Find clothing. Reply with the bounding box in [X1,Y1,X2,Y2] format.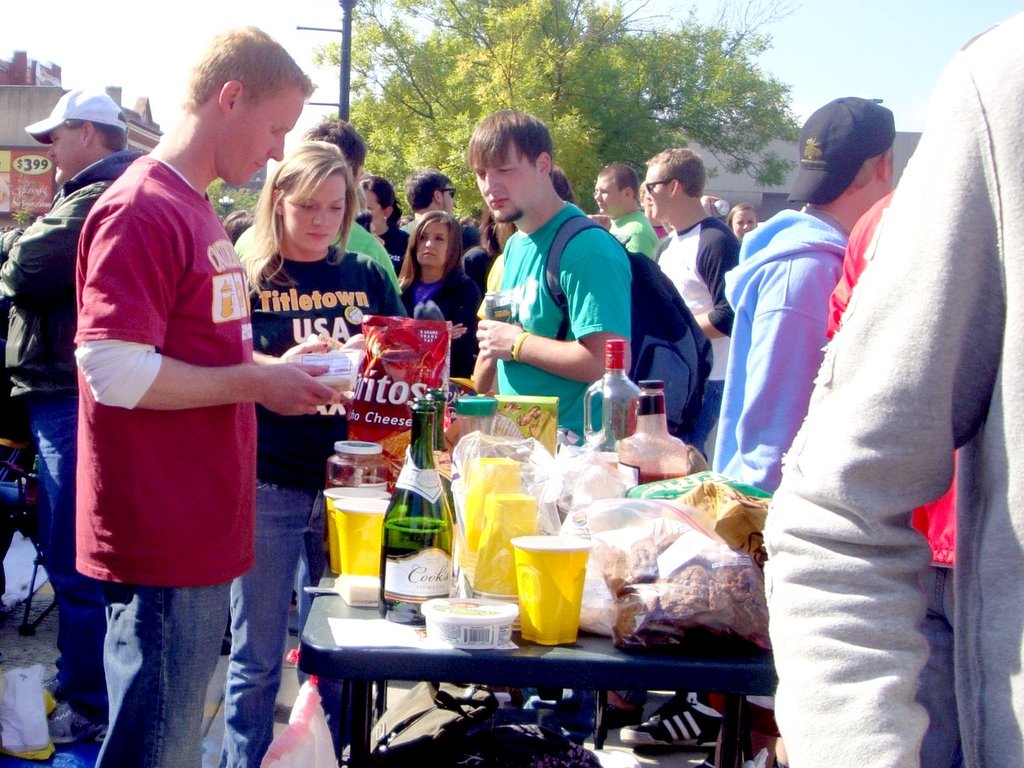
[67,112,298,633].
